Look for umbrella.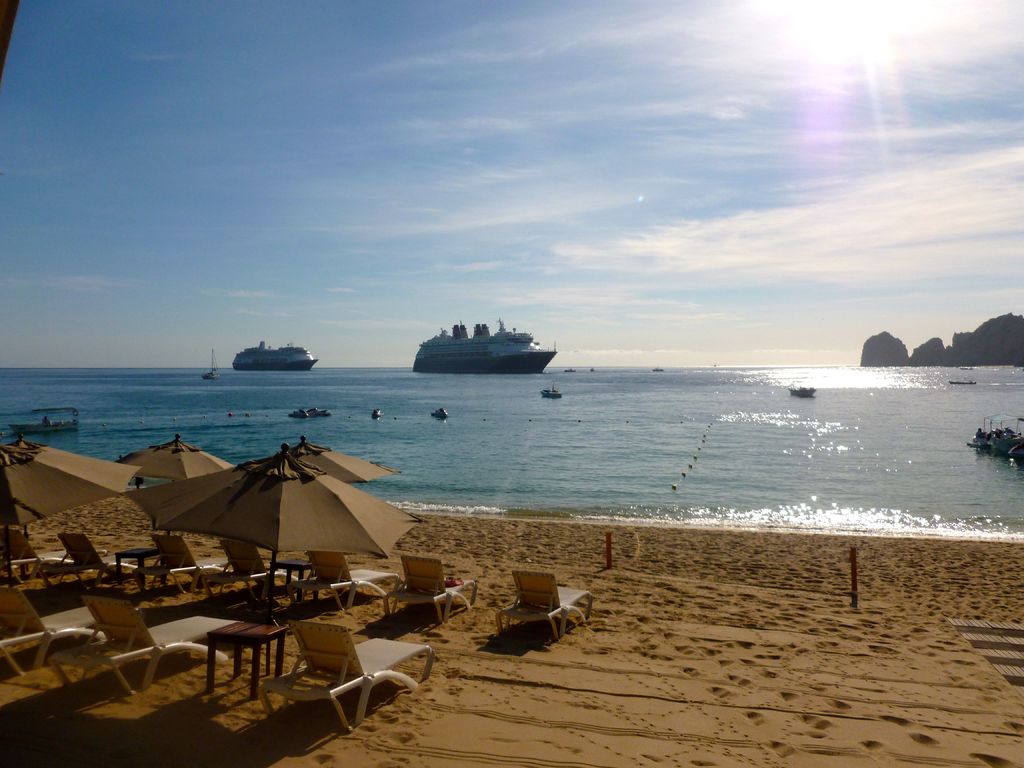
Found: bbox=[116, 433, 238, 483].
